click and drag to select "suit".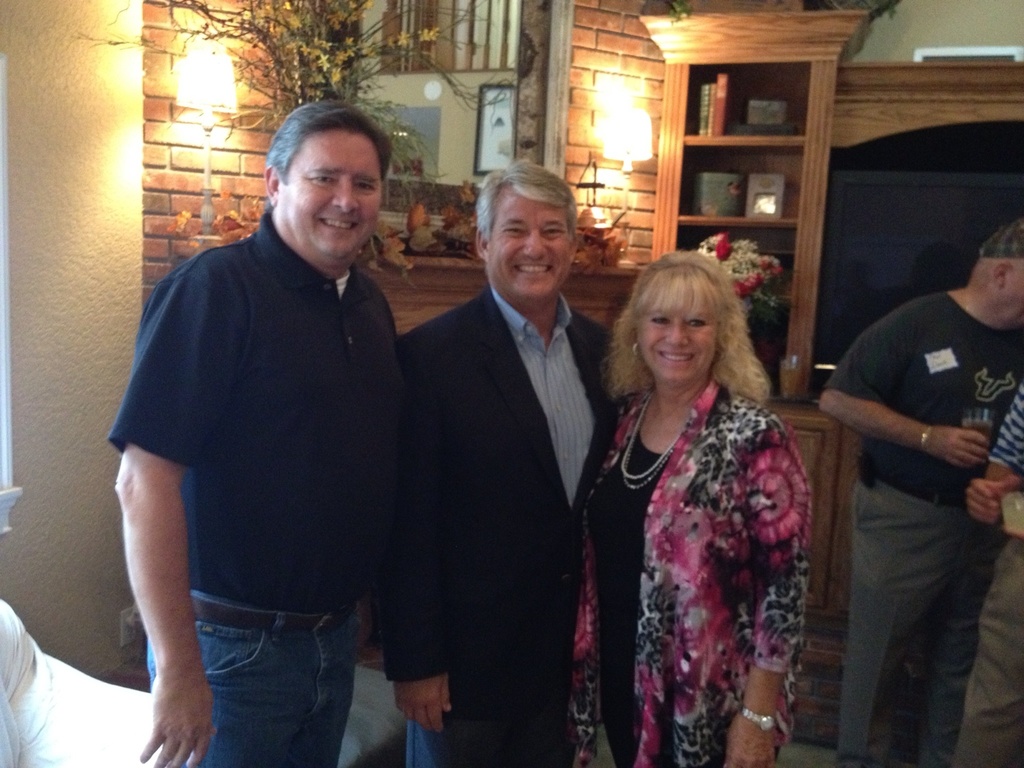
Selection: <region>388, 282, 618, 720</region>.
